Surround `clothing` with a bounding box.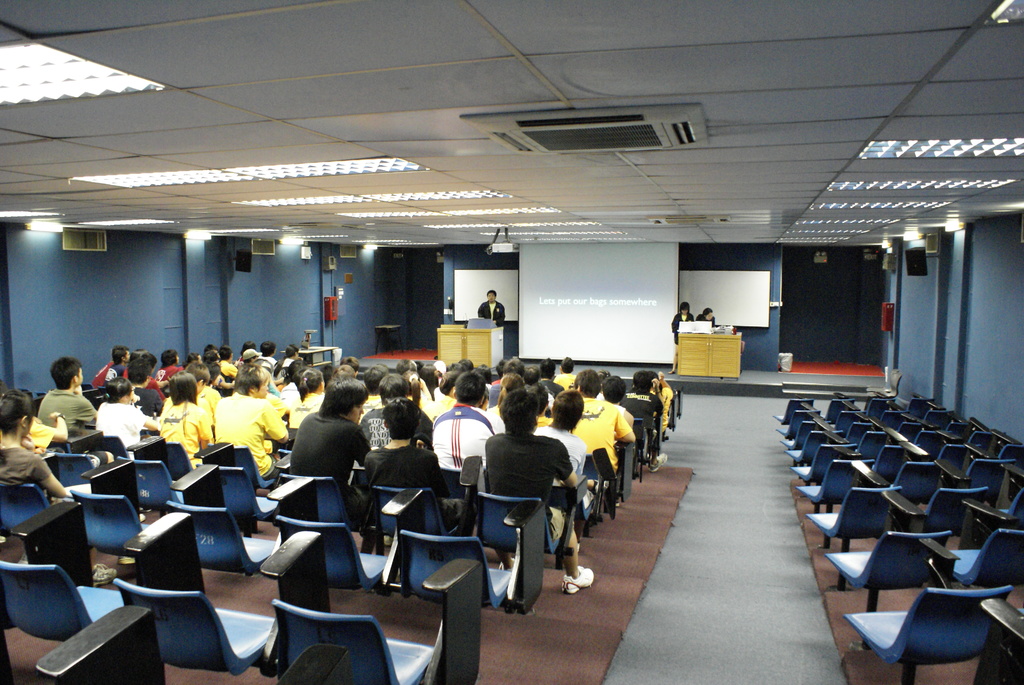
{"left": 468, "top": 409, "right": 577, "bottom": 610}.
